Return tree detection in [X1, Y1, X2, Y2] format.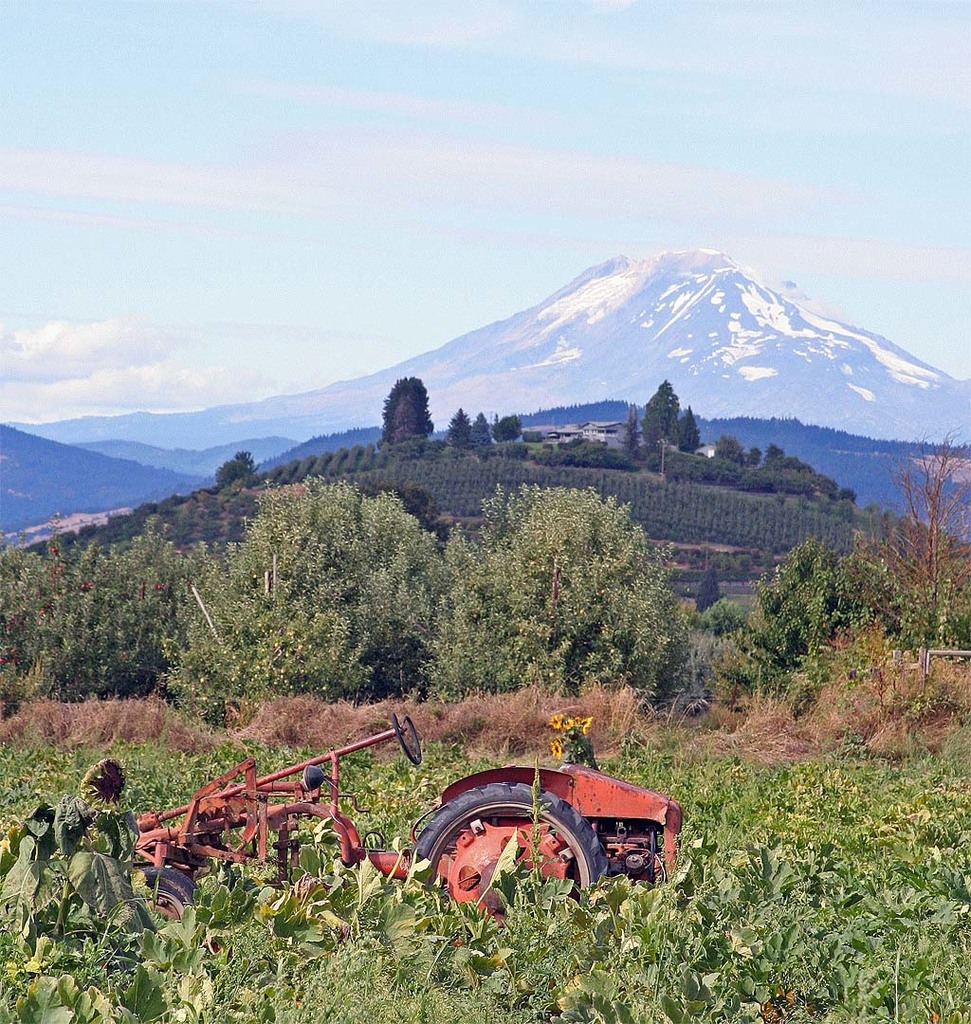
[673, 404, 695, 454].
